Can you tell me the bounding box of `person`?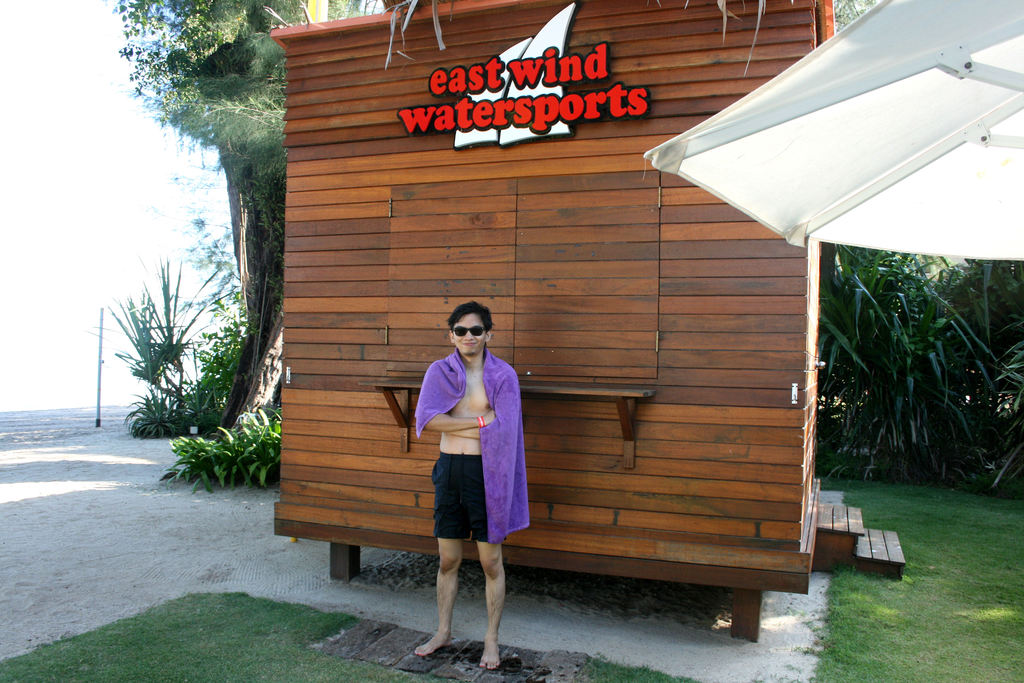
[left=413, top=293, right=535, bottom=652].
